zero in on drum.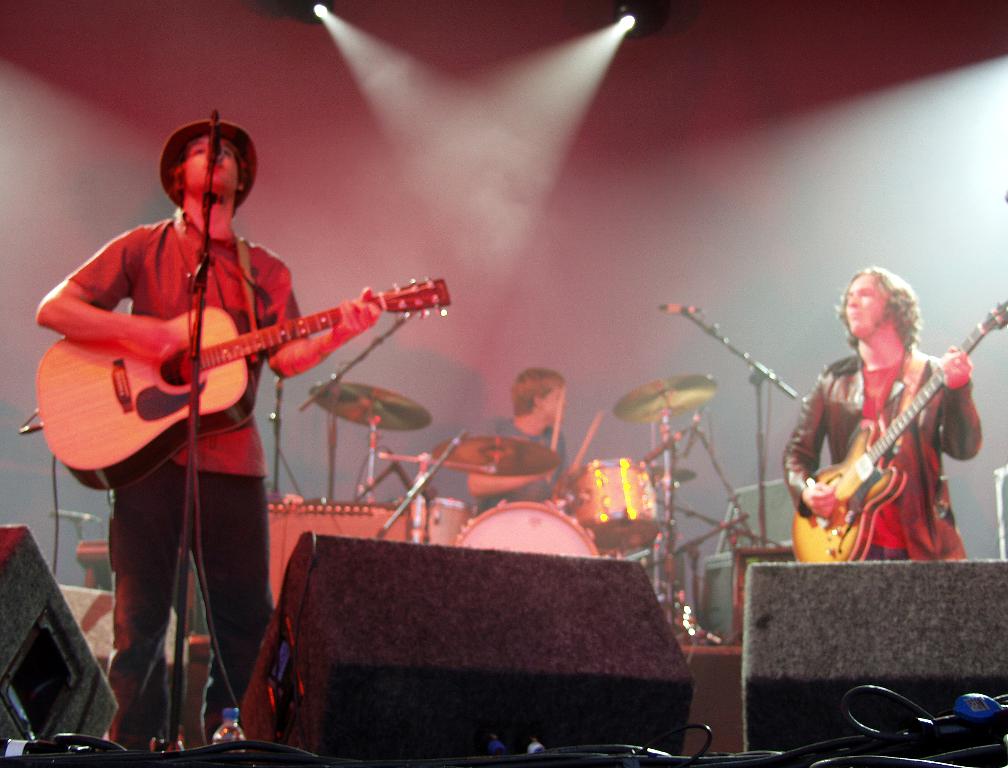
Zeroed in: 570 452 671 552.
